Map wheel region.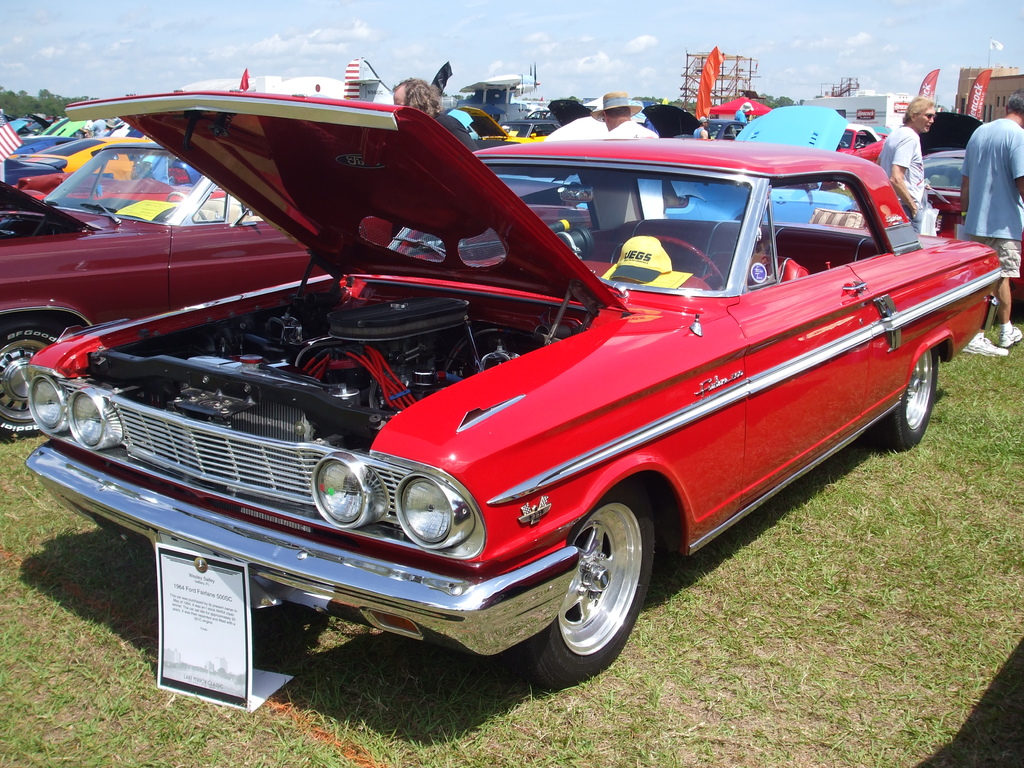
Mapped to [x1=867, y1=347, x2=936, y2=451].
